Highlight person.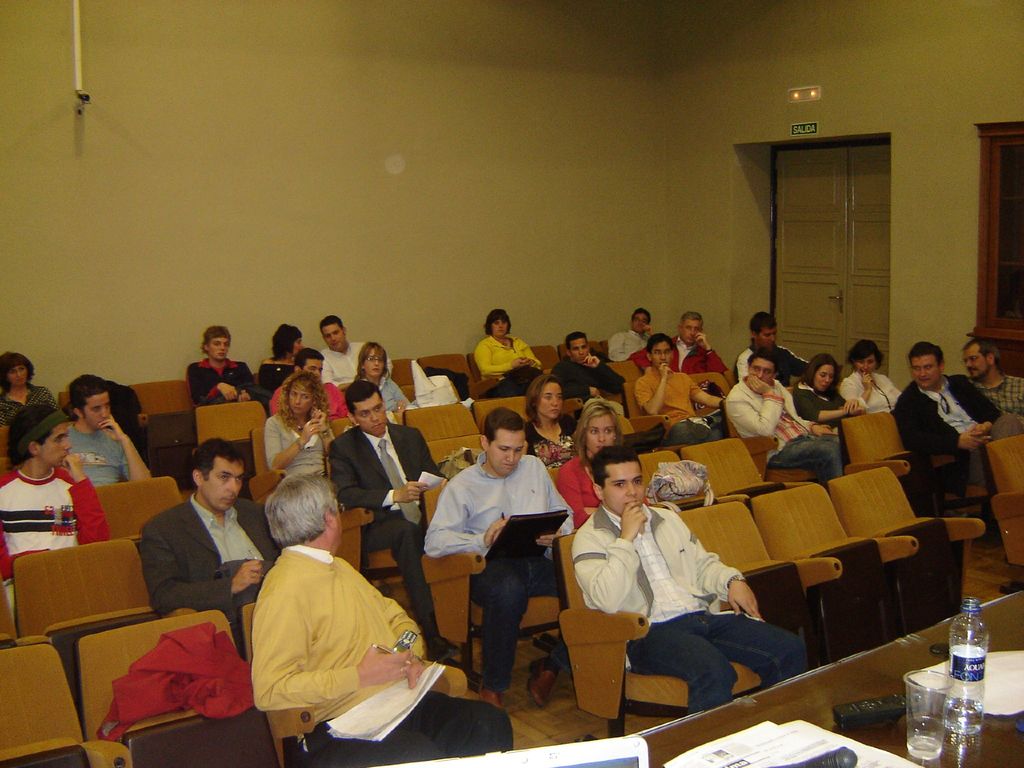
Highlighted region: {"left": 840, "top": 333, "right": 914, "bottom": 406}.
